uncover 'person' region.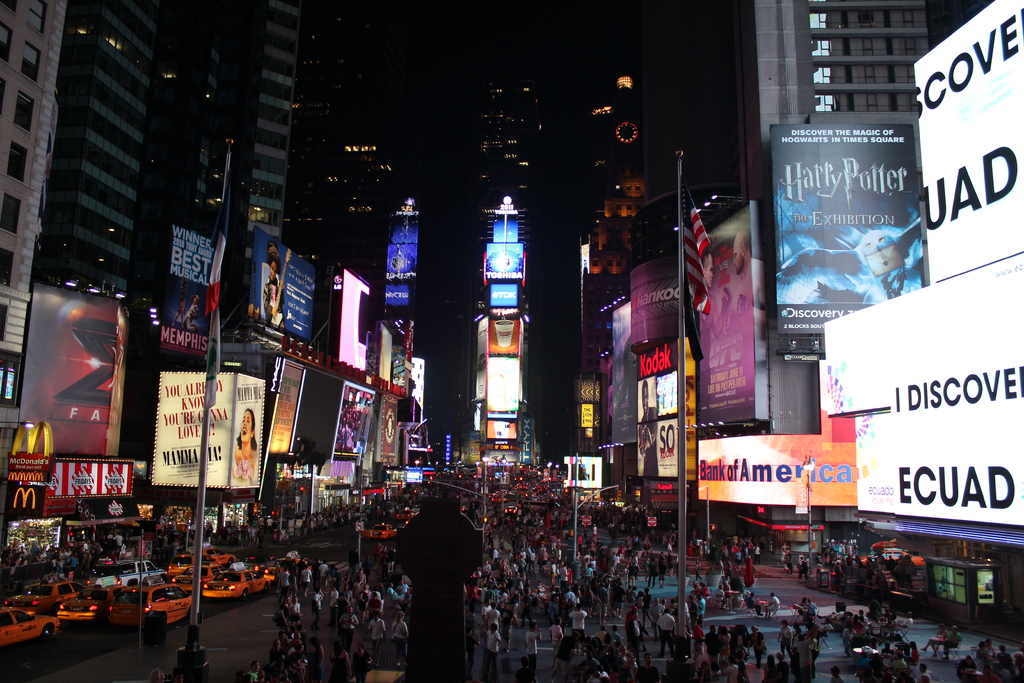
Uncovered: bbox=(626, 605, 644, 633).
